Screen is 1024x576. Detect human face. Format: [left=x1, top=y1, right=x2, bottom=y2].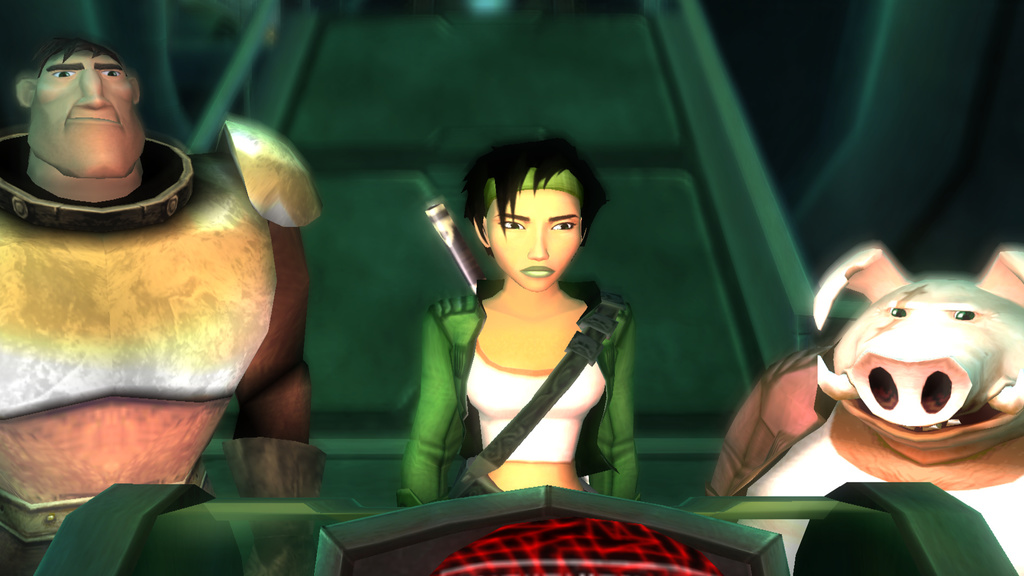
[left=27, top=46, right=147, bottom=182].
